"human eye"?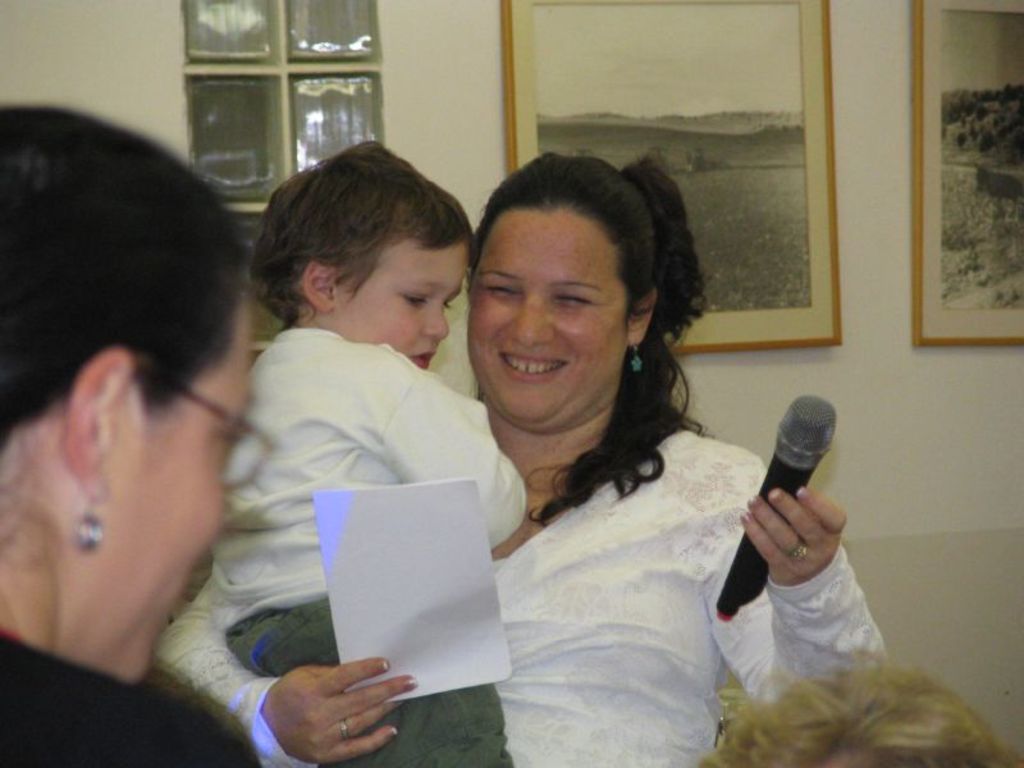
[x1=398, y1=292, x2=433, y2=311]
